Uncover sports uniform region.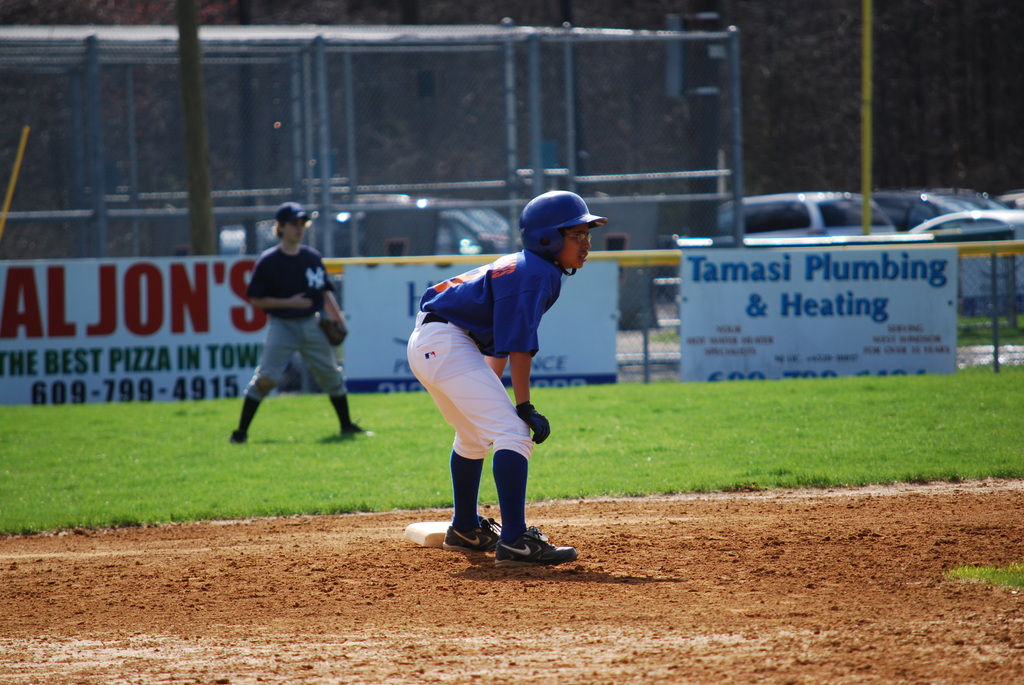
Uncovered: (240, 240, 364, 435).
